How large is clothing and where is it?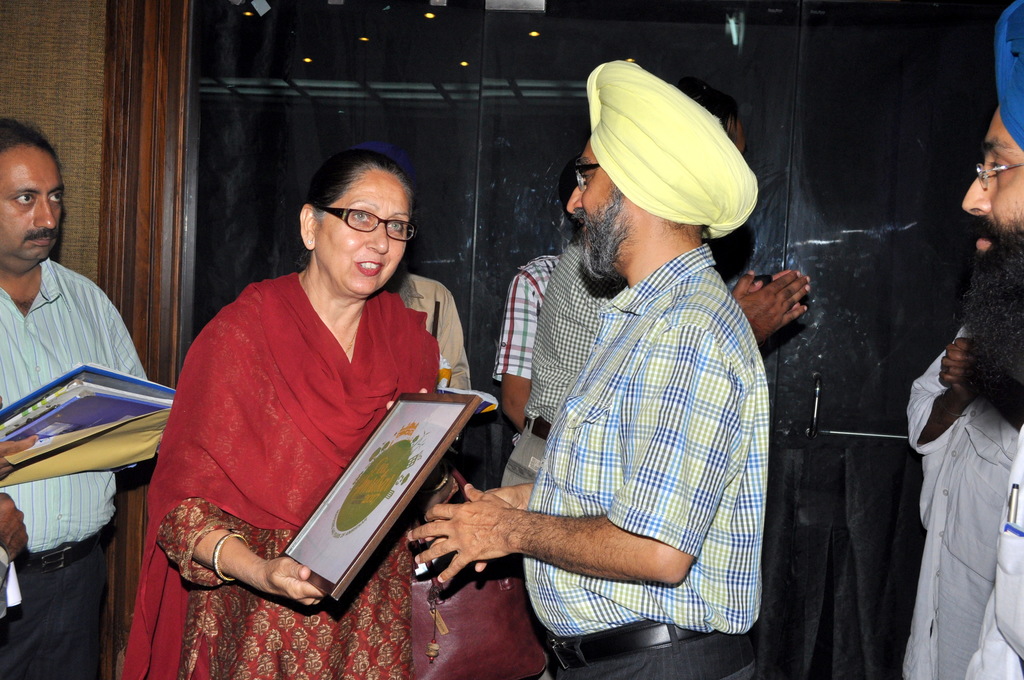
Bounding box: [left=114, top=270, right=443, bottom=679].
